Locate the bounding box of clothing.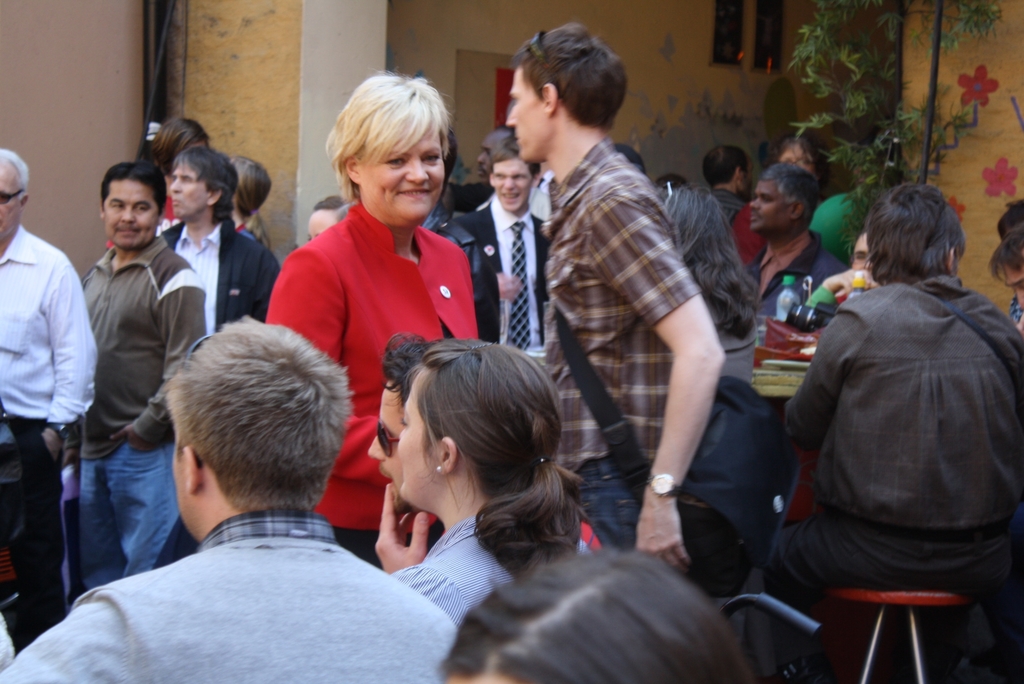
Bounding box: [left=537, top=136, right=694, bottom=550].
